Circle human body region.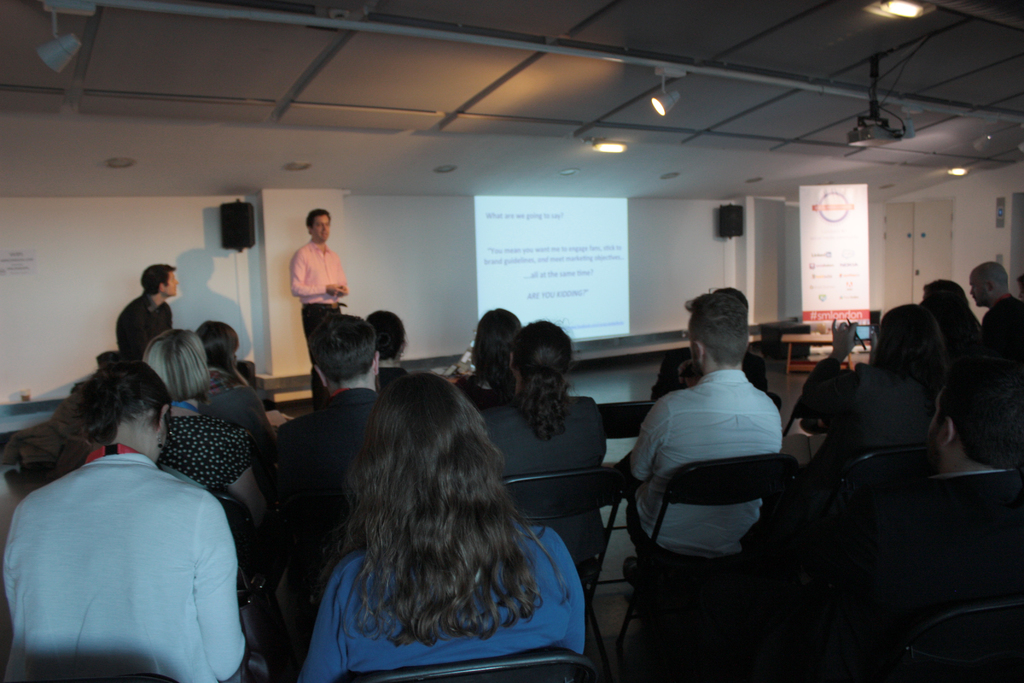
Region: {"left": 627, "top": 292, "right": 782, "bottom": 555}.
